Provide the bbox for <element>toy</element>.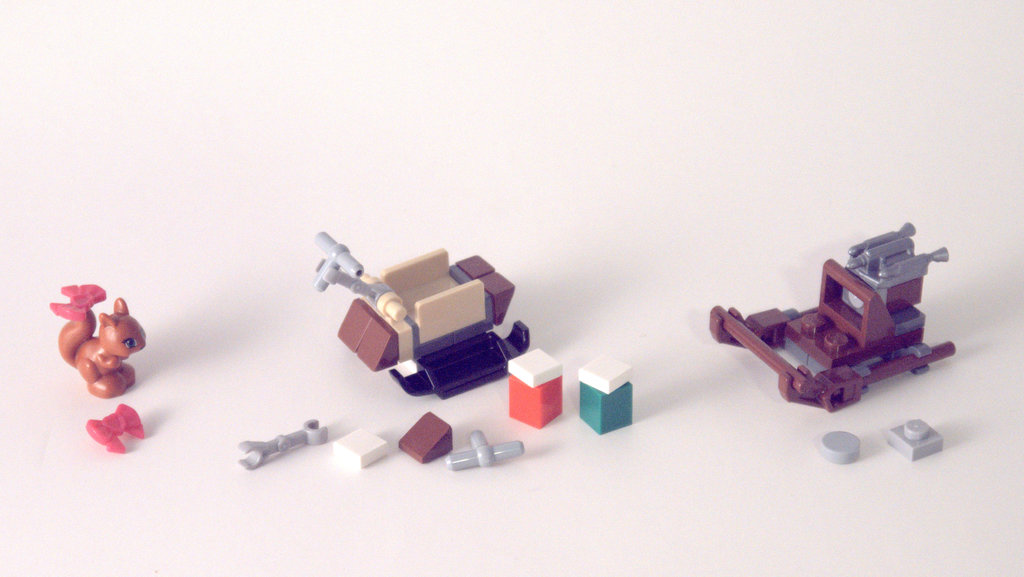
rect(314, 229, 534, 397).
